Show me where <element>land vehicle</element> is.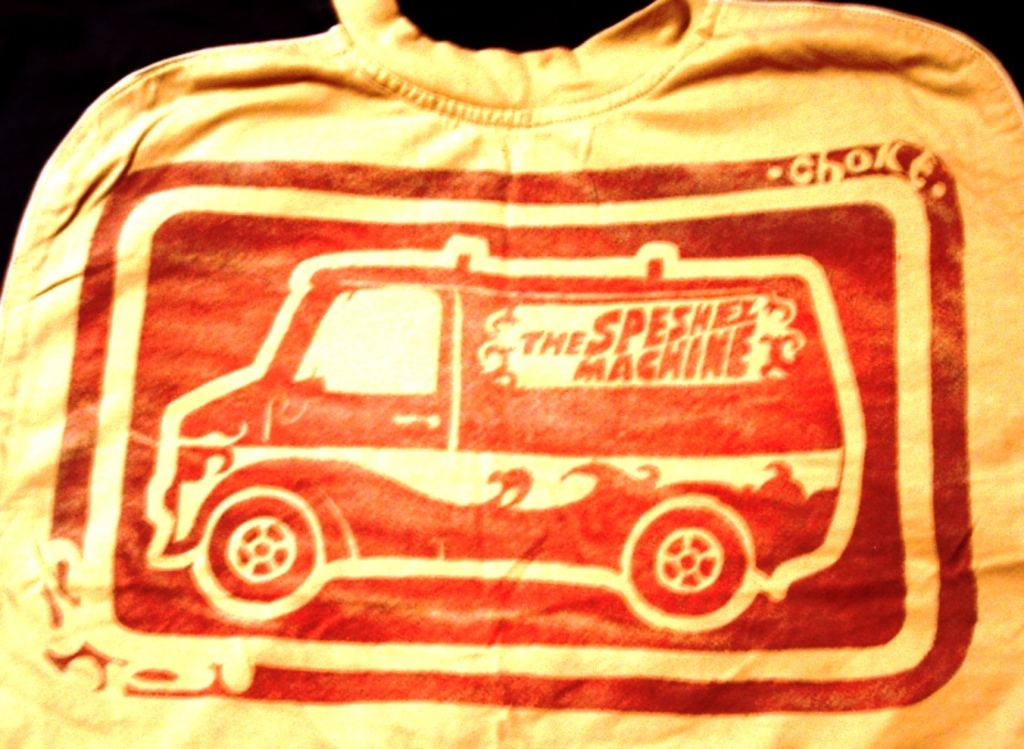
<element>land vehicle</element> is at select_region(146, 234, 864, 631).
